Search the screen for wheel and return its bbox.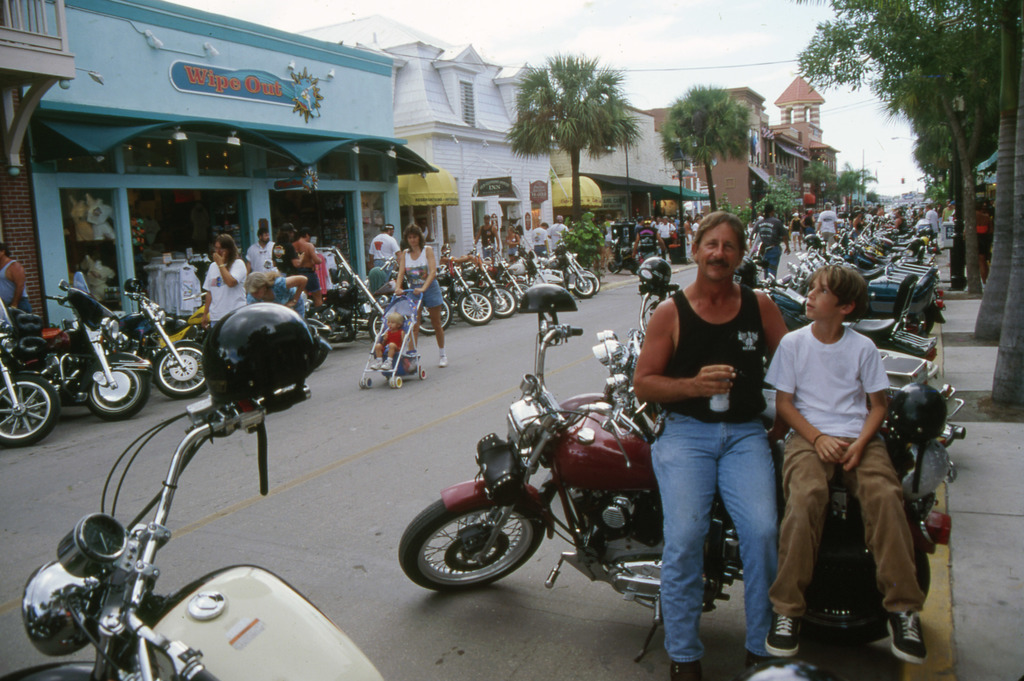
Found: {"x1": 802, "y1": 553, "x2": 927, "y2": 646}.
